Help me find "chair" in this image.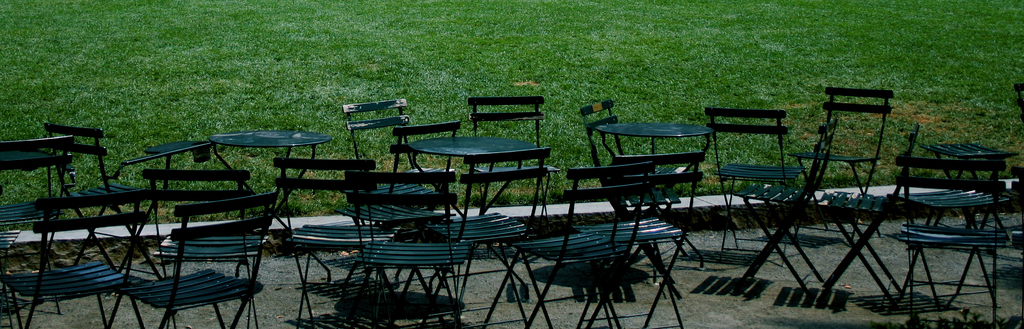
Found it: 145 169 271 328.
